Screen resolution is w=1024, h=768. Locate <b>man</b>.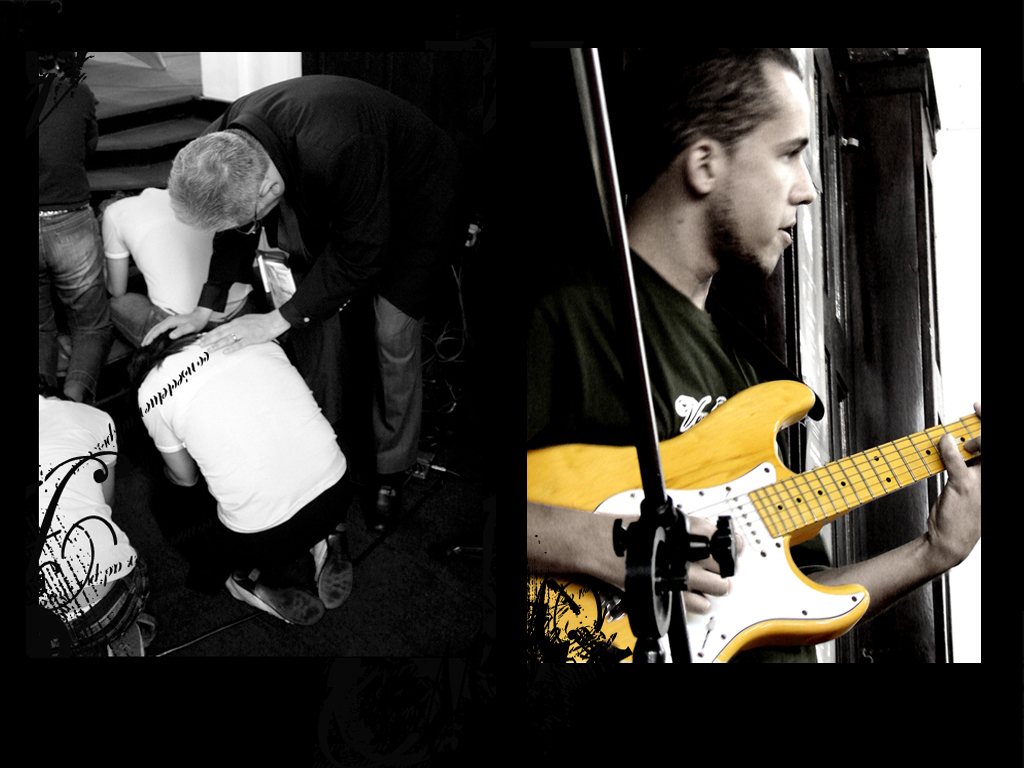
141:74:444:532.
